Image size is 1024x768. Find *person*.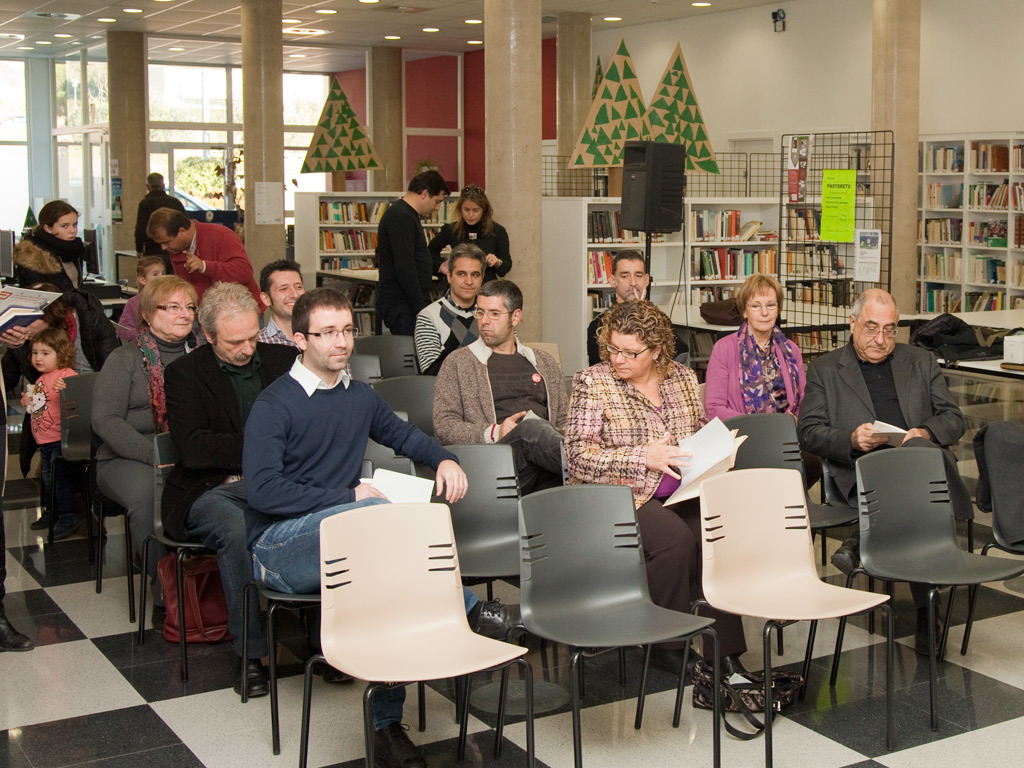
pyautogui.locateOnScreen(160, 282, 303, 696).
